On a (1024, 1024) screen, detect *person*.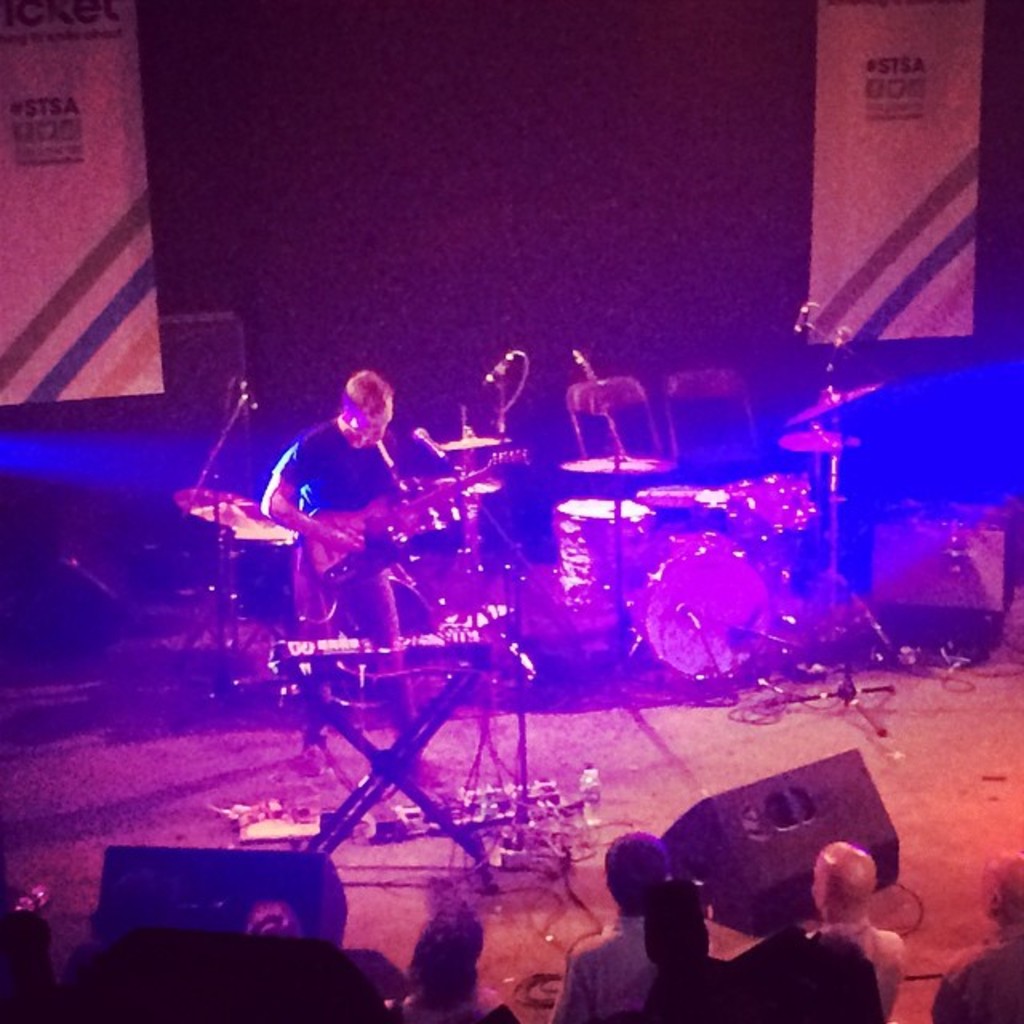
left=805, top=838, right=906, bottom=1021.
